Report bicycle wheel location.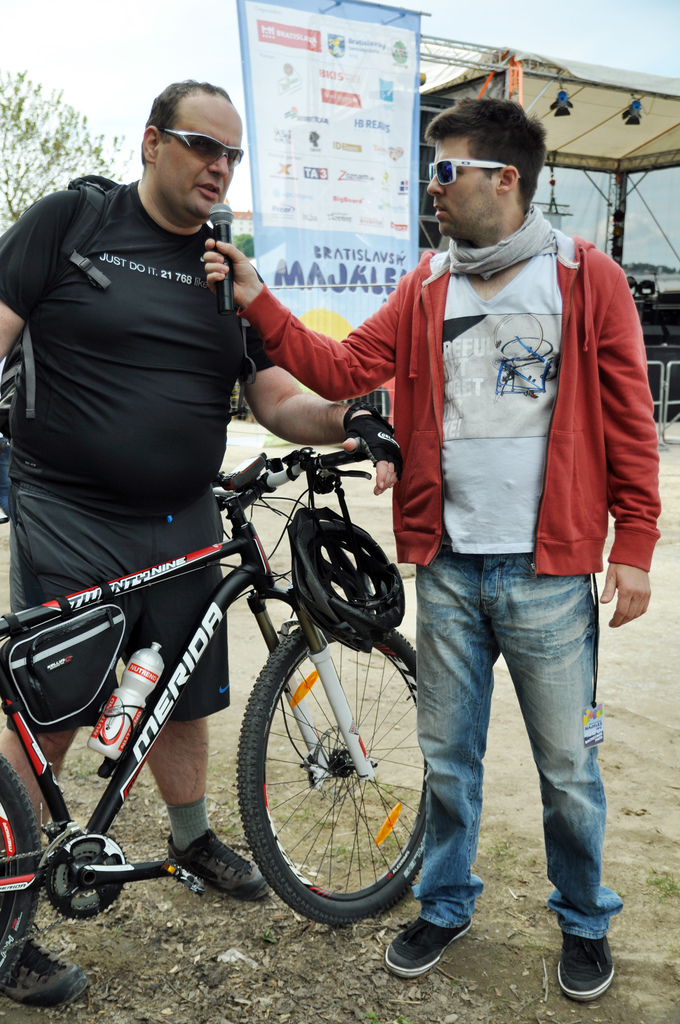
Report: [0, 758, 44, 987].
